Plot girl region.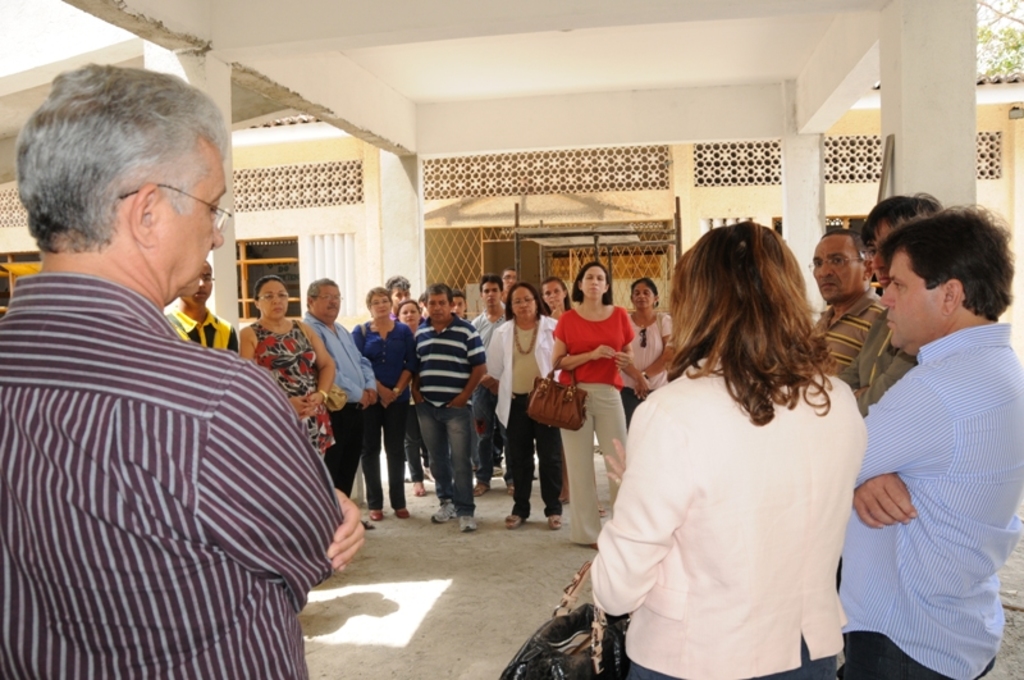
Plotted at l=547, t=261, r=634, b=546.
